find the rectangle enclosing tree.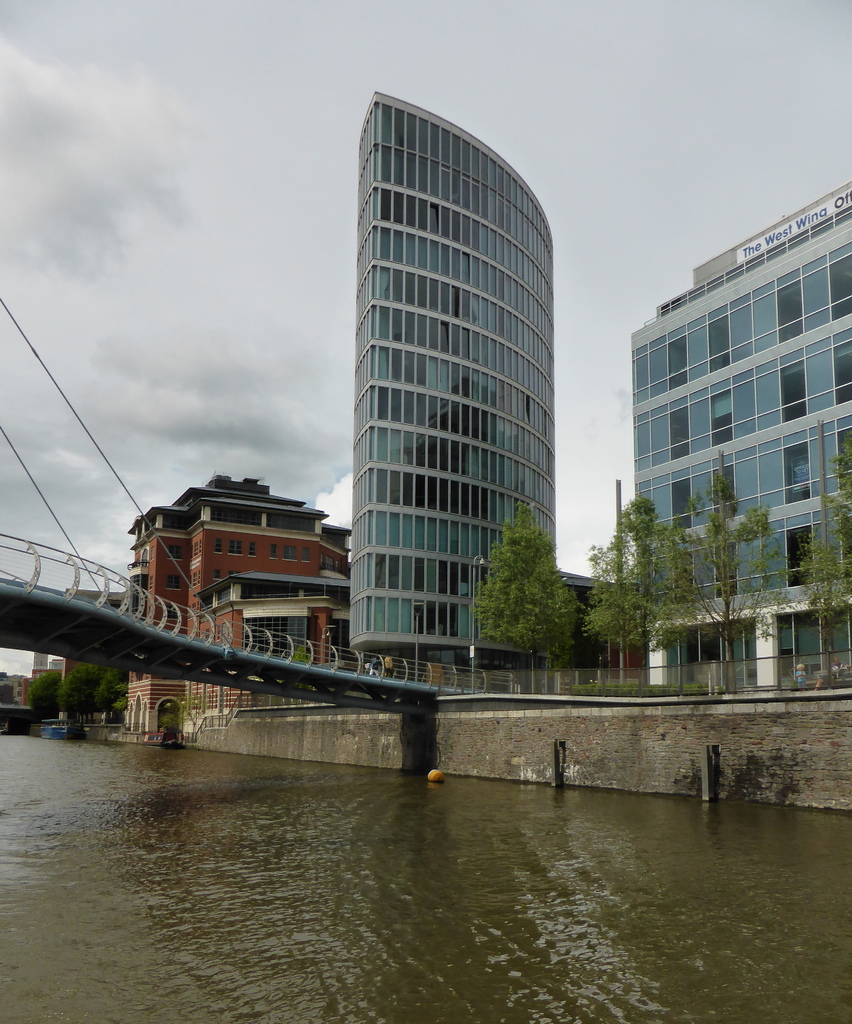
789, 424, 851, 698.
